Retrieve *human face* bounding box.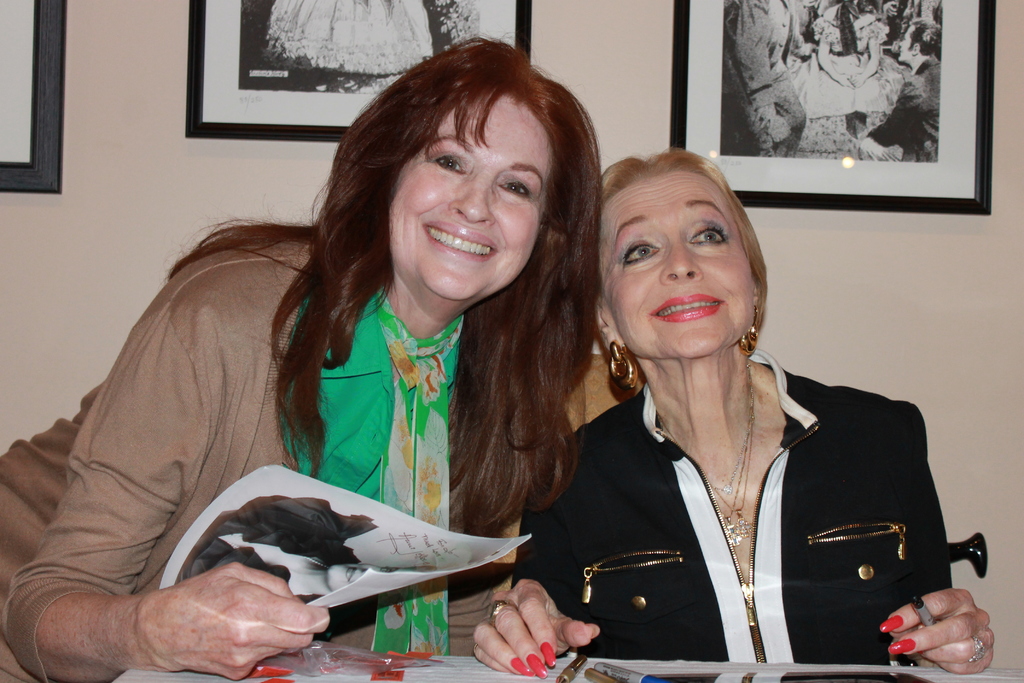
Bounding box: {"left": 387, "top": 94, "right": 558, "bottom": 302}.
